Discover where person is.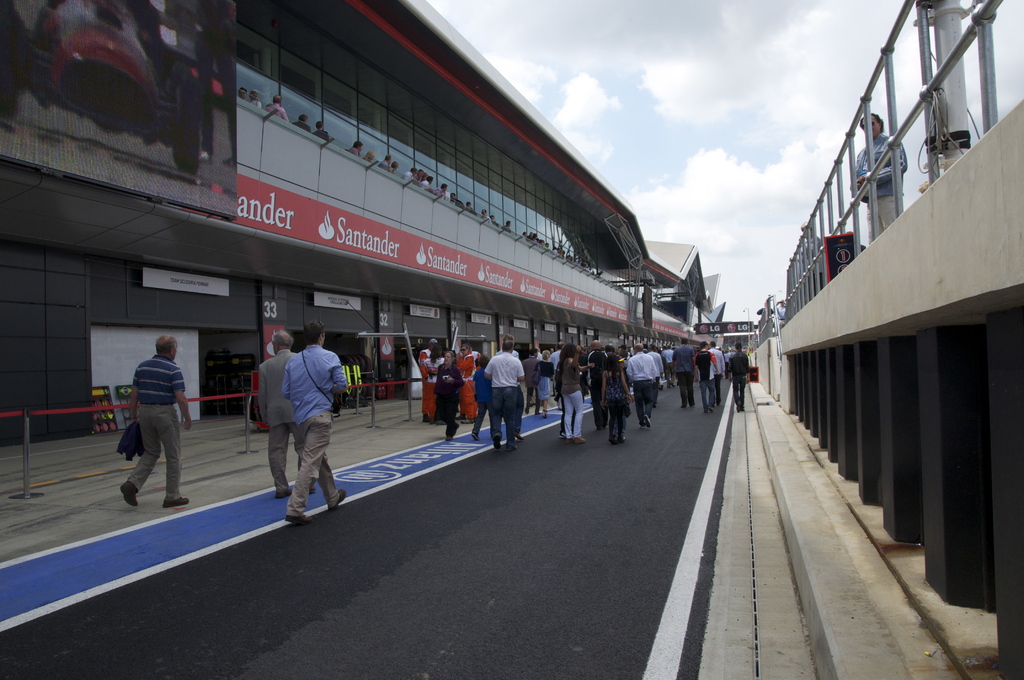
Discovered at [600, 341, 637, 440].
